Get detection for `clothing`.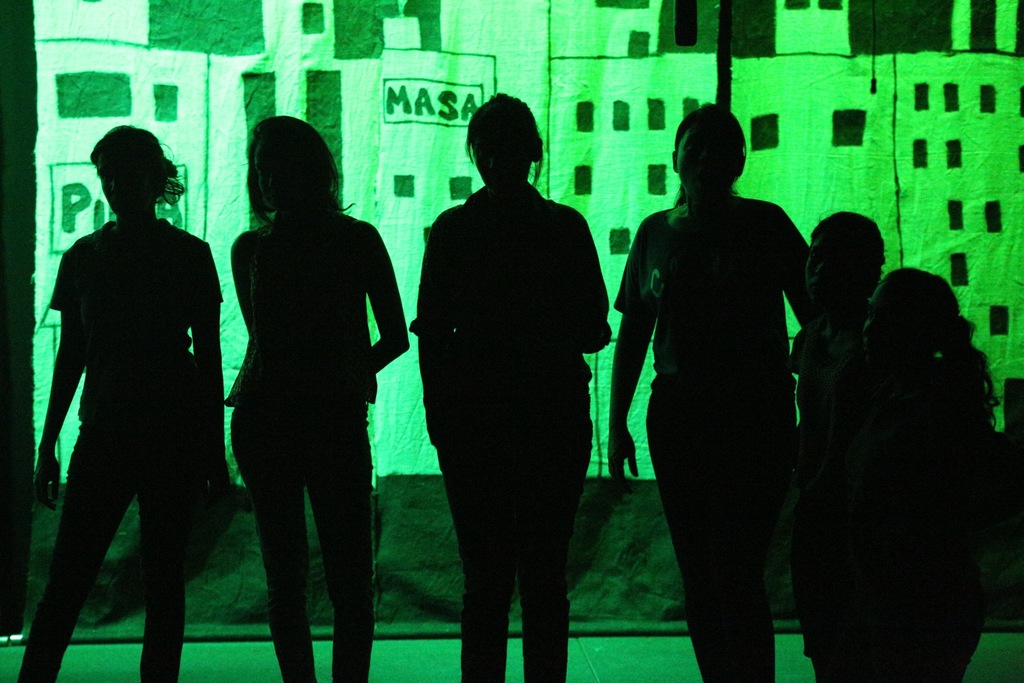
Detection: <region>17, 211, 219, 682</region>.
